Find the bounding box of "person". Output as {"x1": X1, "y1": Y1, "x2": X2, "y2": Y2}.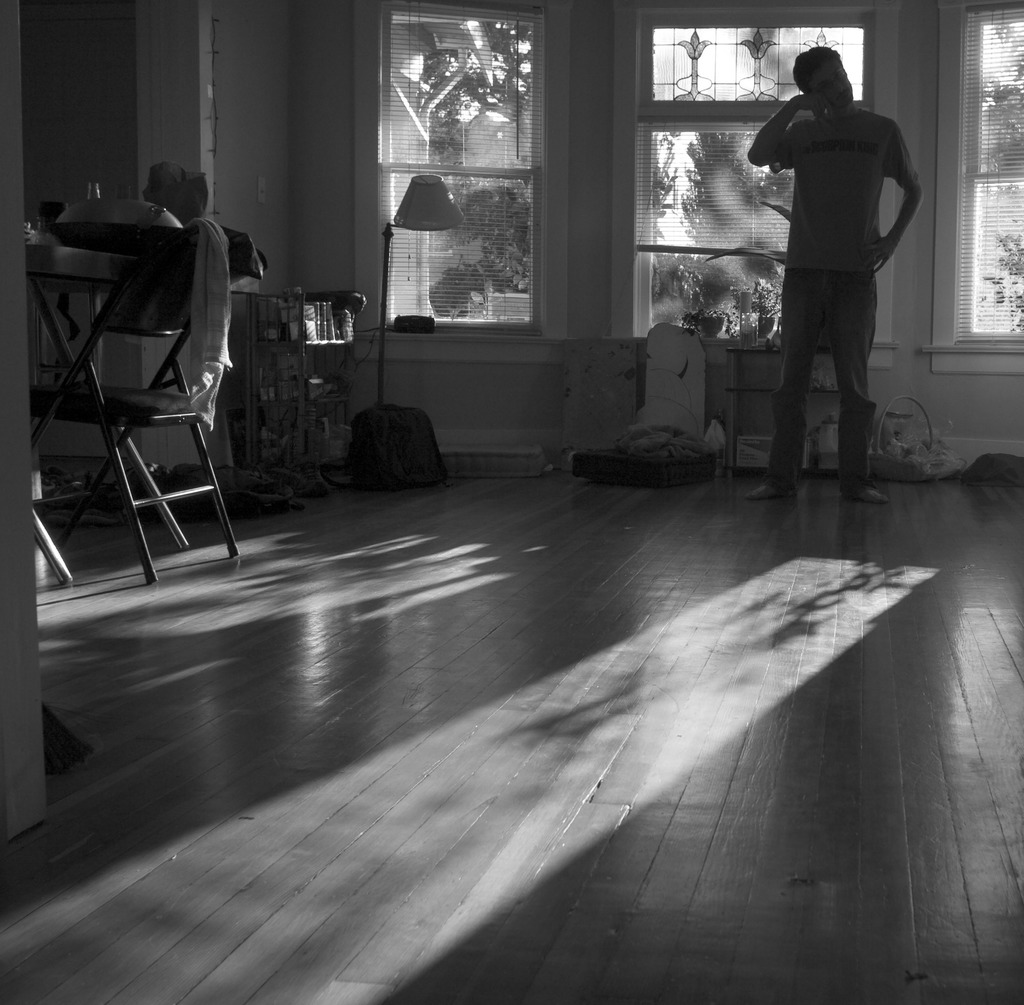
{"x1": 749, "y1": 51, "x2": 931, "y2": 508}.
